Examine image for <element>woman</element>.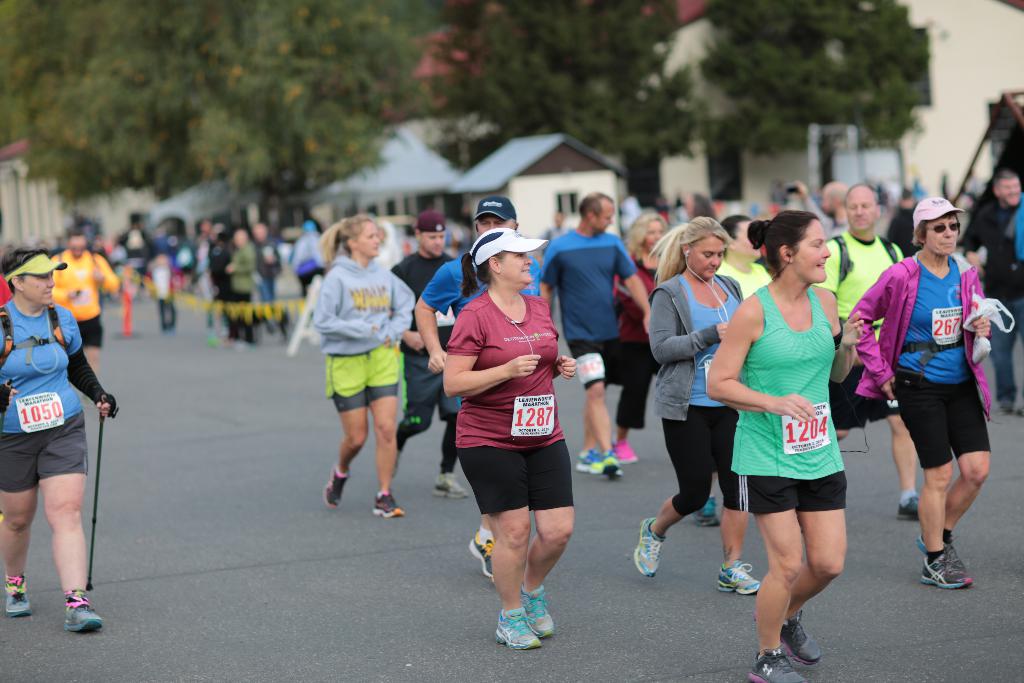
Examination result: l=851, t=195, r=995, b=593.
